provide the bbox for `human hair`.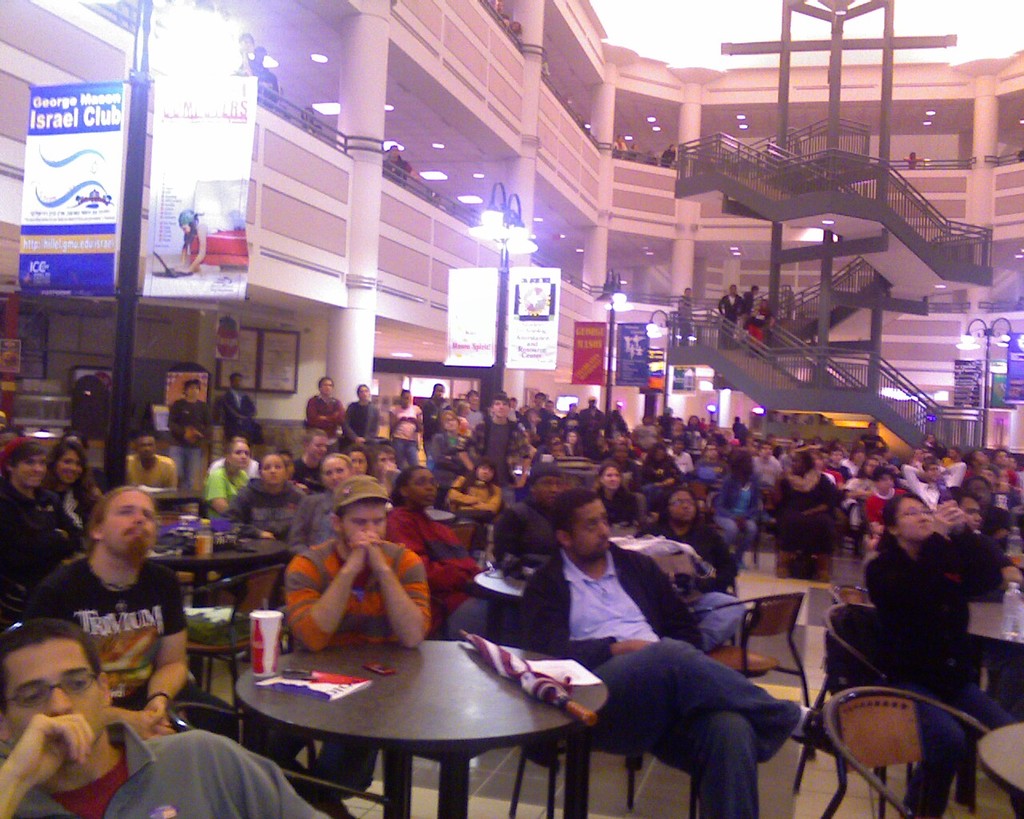
locate(85, 434, 153, 483).
